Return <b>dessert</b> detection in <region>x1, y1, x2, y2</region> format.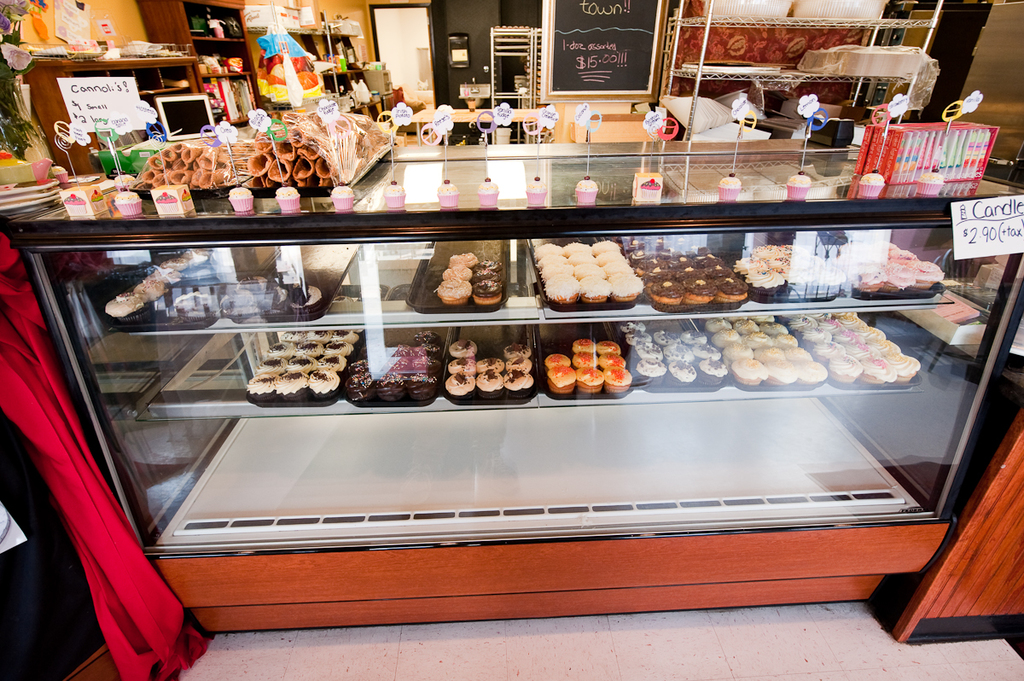
<region>724, 344, 749, 360</region>.
